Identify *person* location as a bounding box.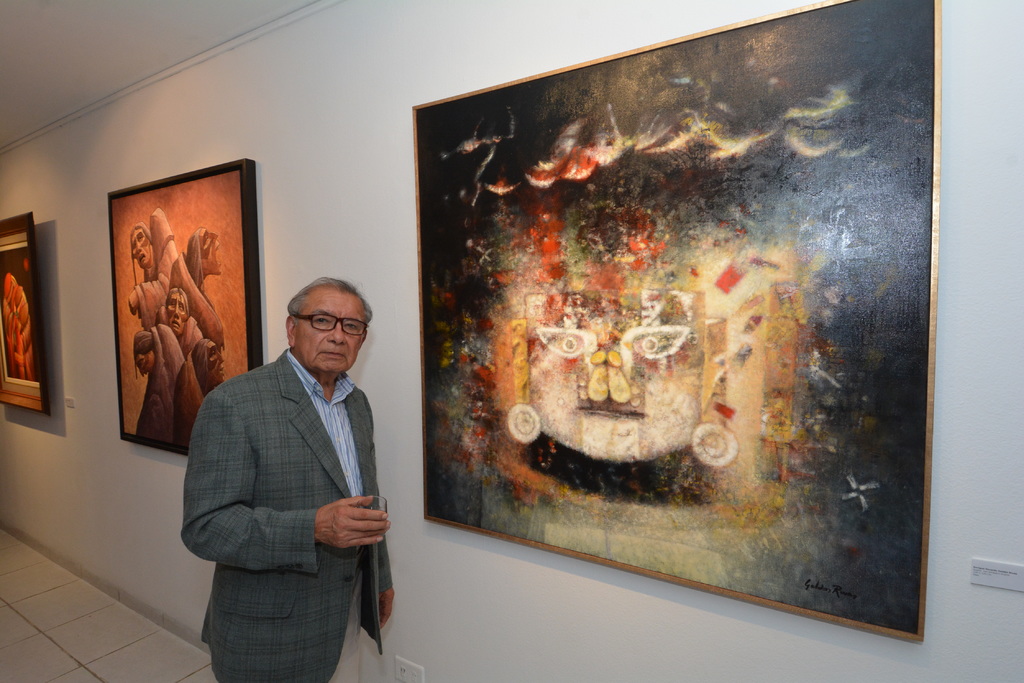
175:339:223:449.
